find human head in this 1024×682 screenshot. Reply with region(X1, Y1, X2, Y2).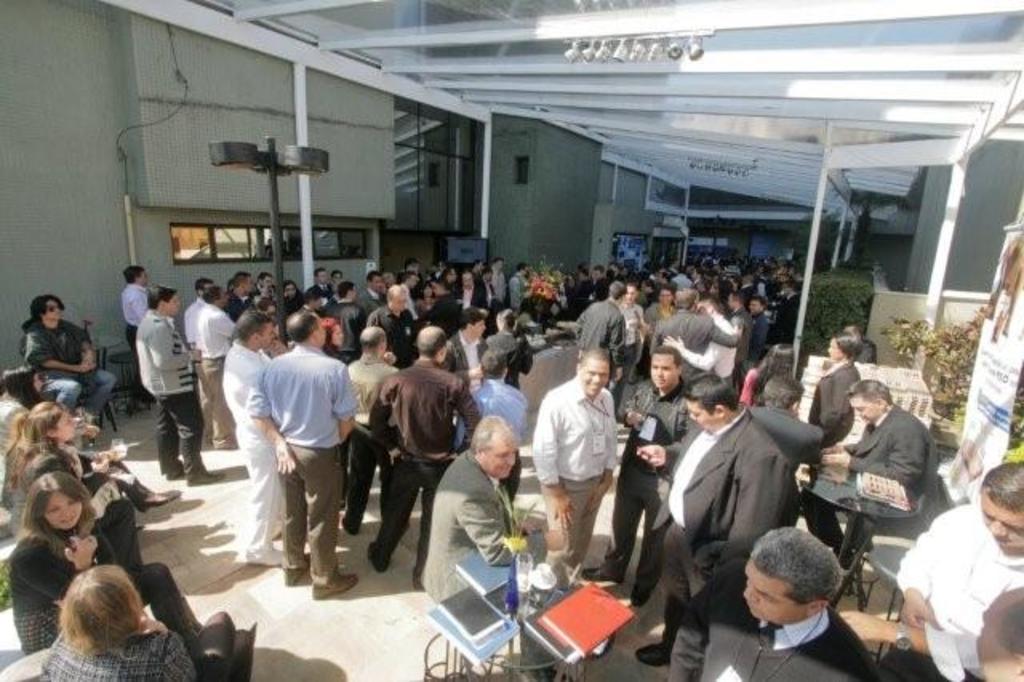
region(758, 343, 794, 379).
